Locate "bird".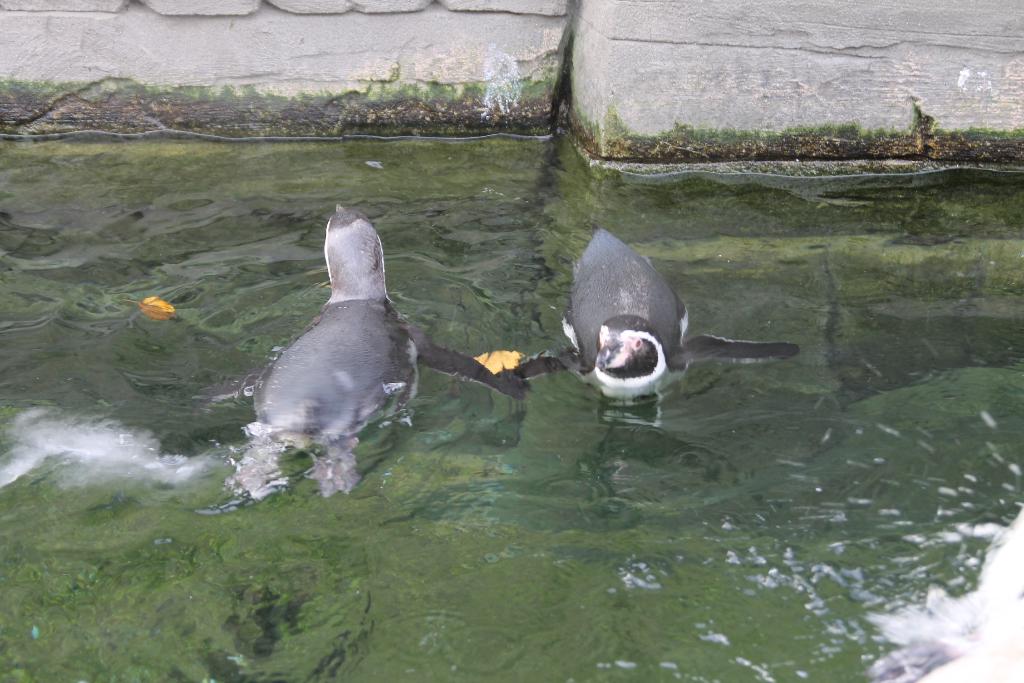
Bounding box: select_region(550, 229, 780, 403).
